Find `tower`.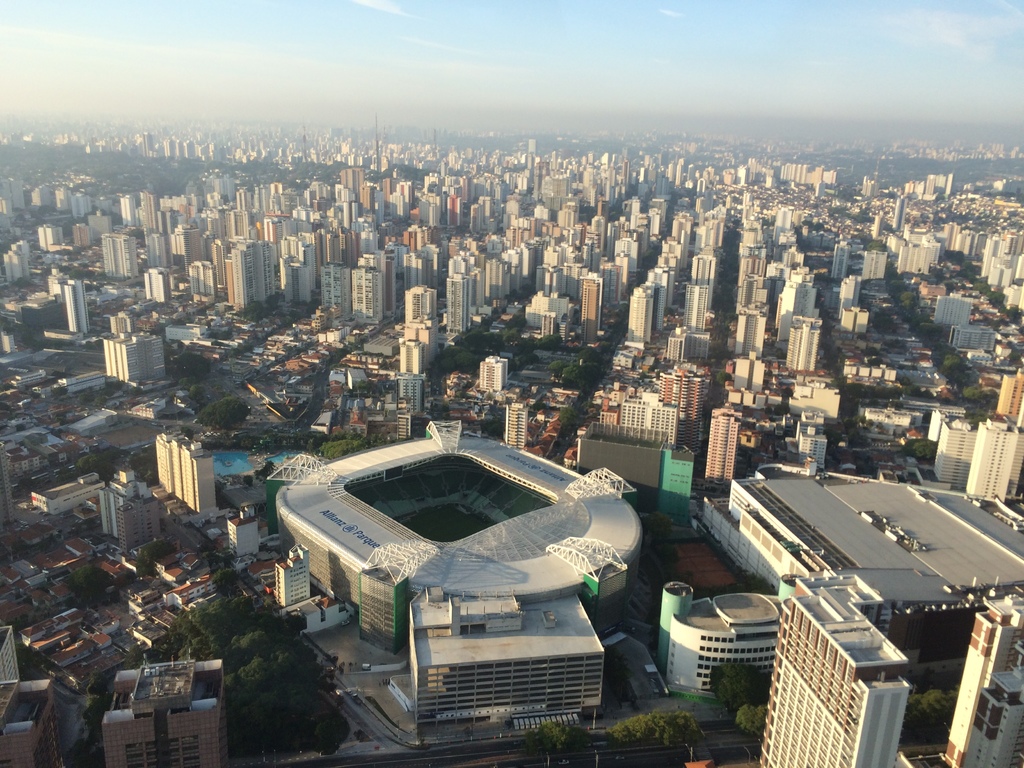
157/428/211/515.
